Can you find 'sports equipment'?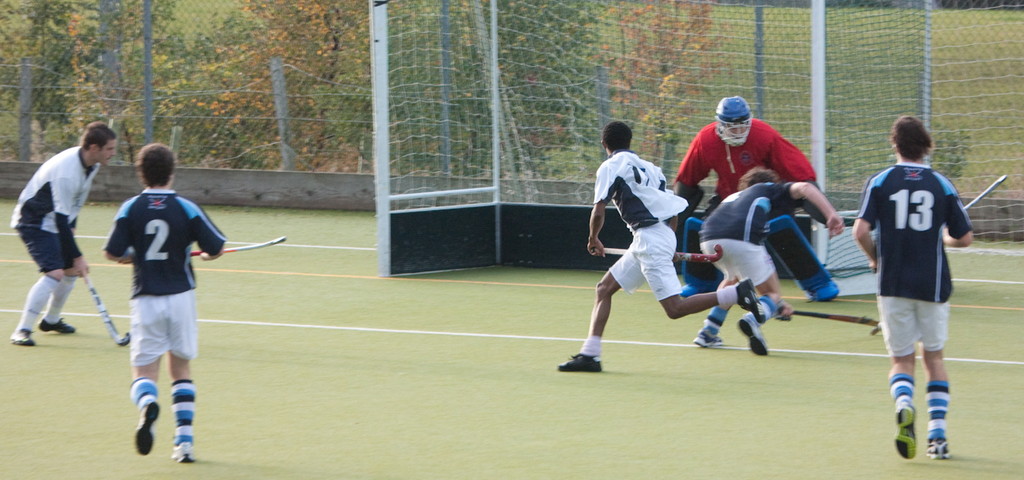
Yes, bounding box: [783,306,880,338].
